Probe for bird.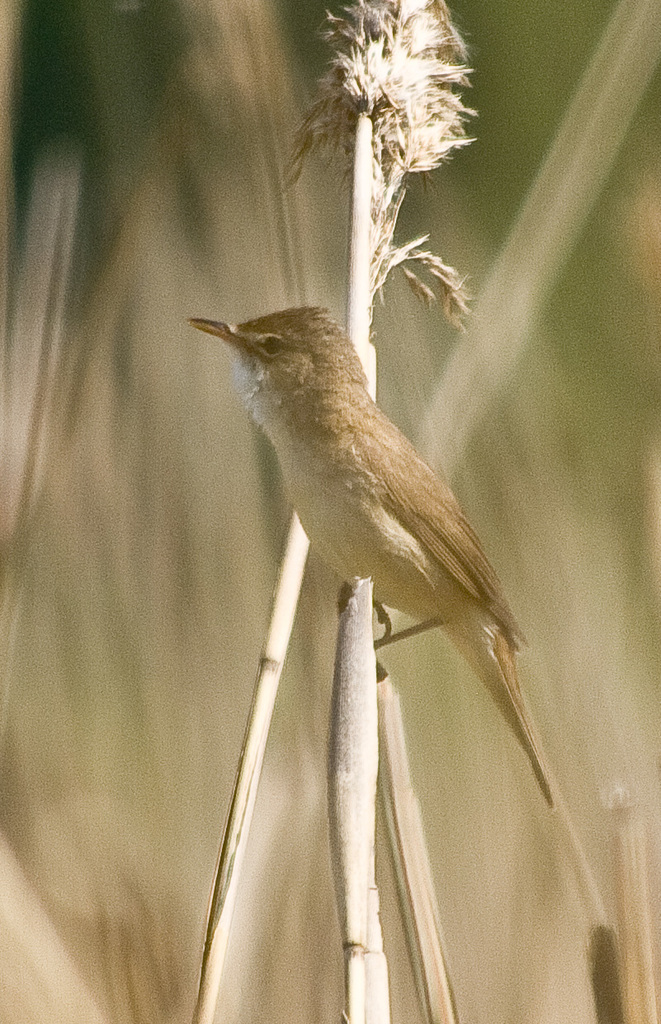
Probe result: (185, 301, 582, 842).
